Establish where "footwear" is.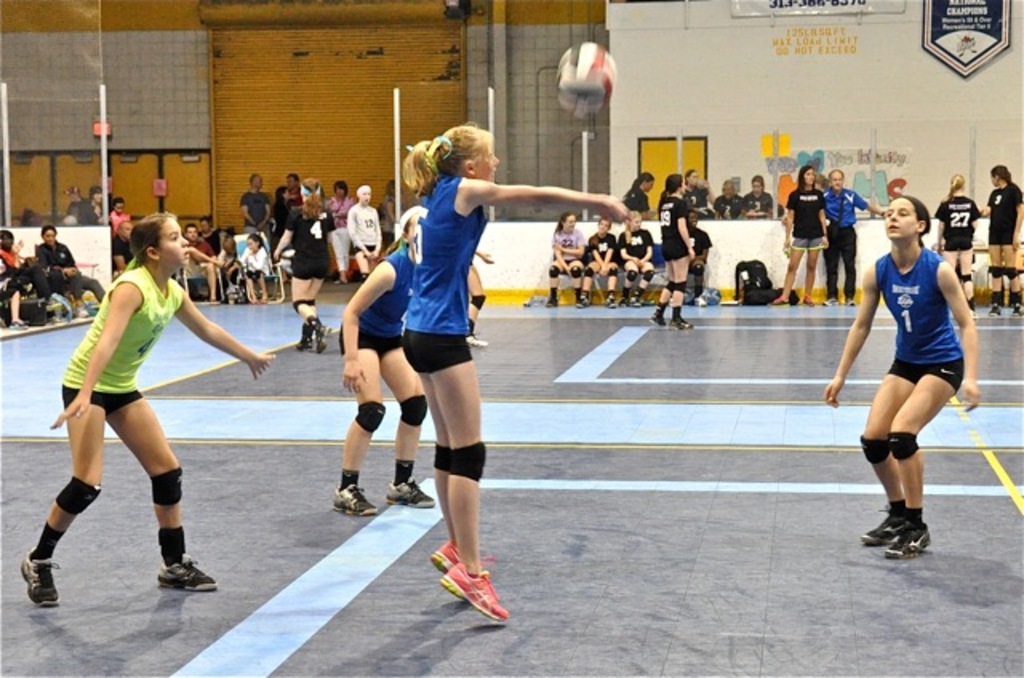
Established at box(573, 296, 579, 304).
